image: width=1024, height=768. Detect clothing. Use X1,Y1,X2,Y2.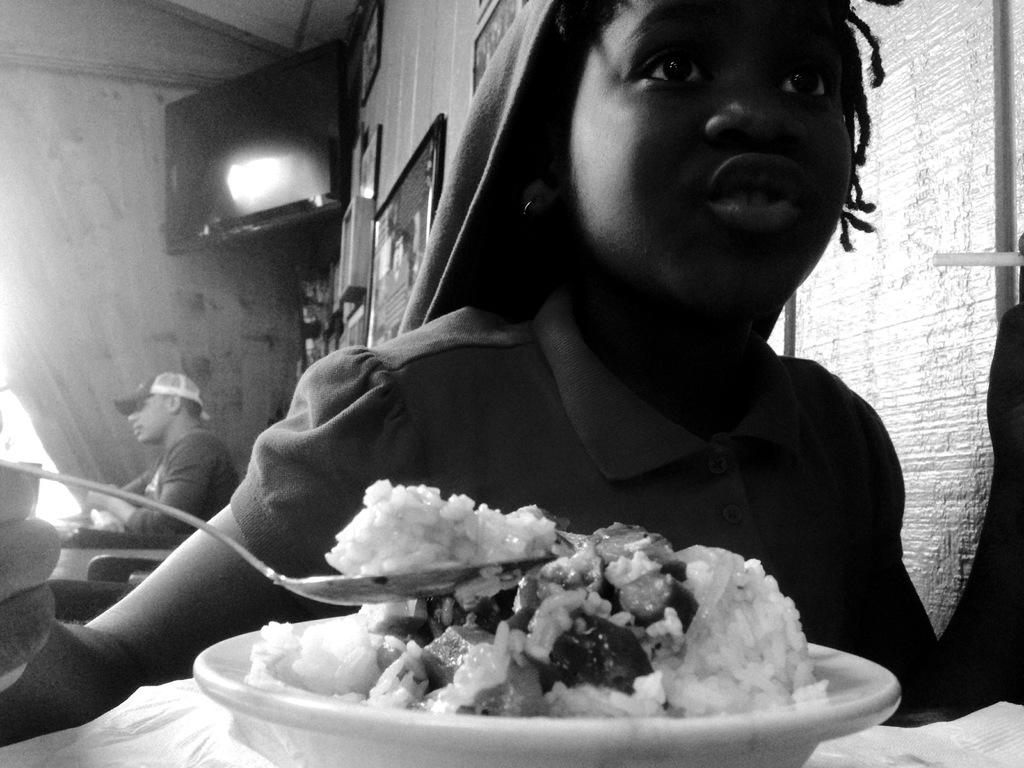
104,420,235,531.
